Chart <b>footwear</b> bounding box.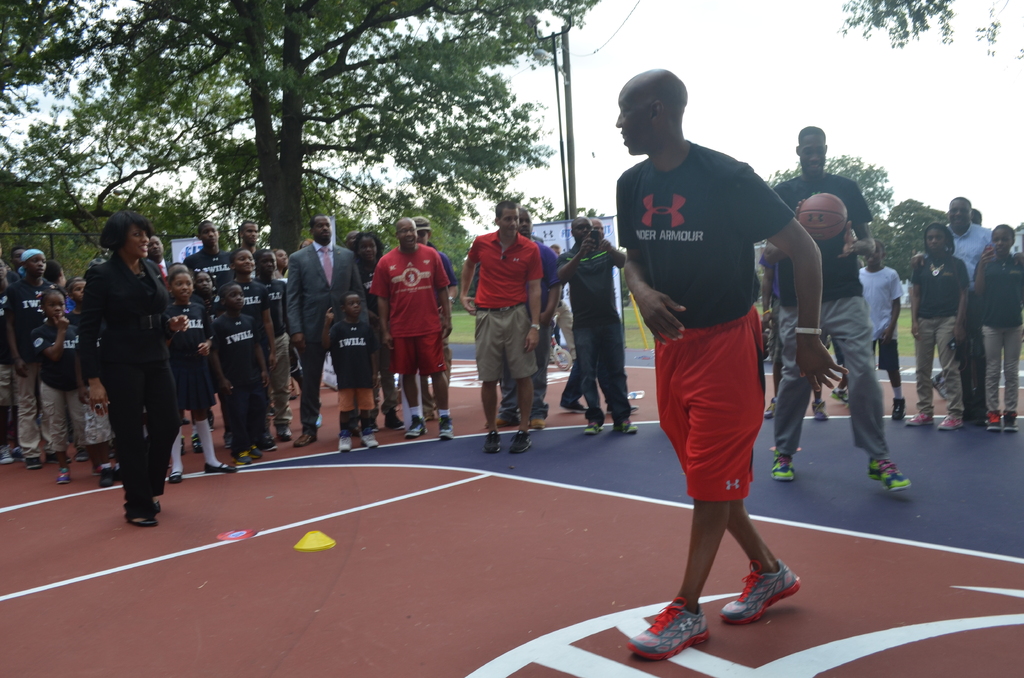
Charted: [933,409,968,432].
